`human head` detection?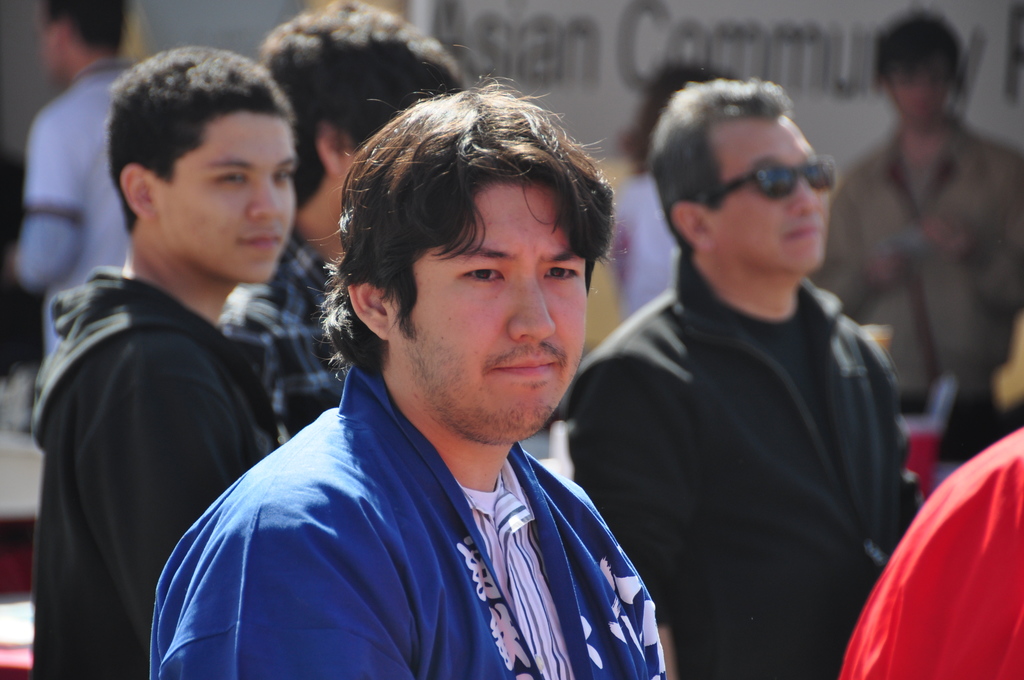
<bbox>875, 3, 970, 125</bbox>
